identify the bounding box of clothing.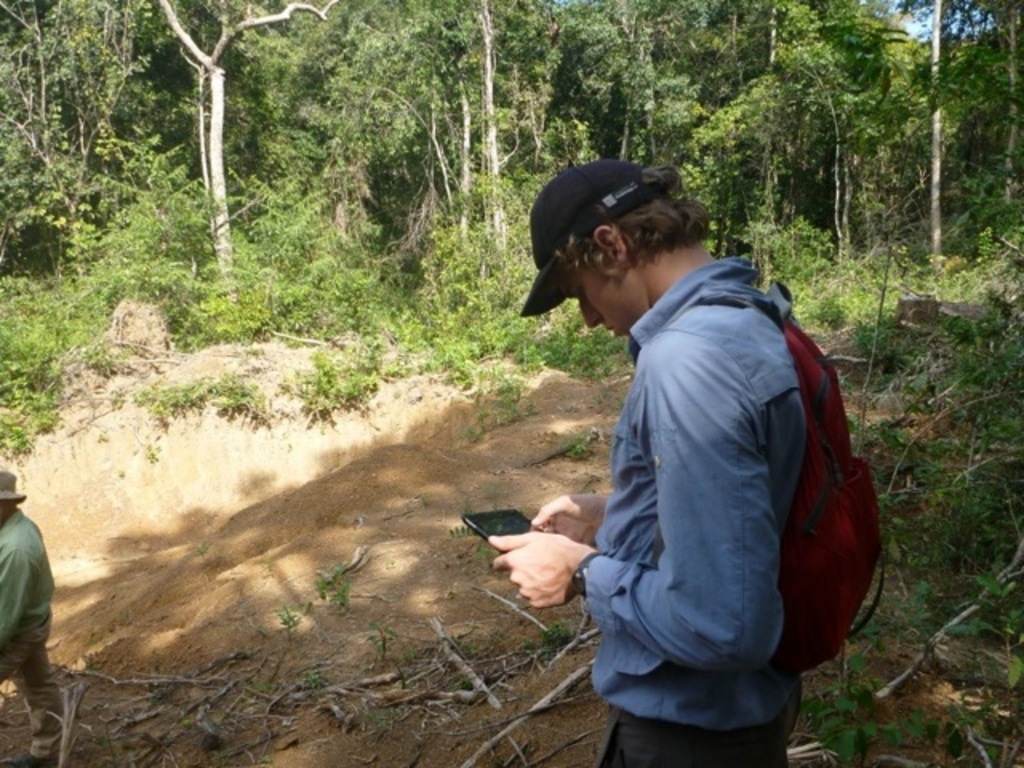
x1=0 y1=507 x2=51 y2=685.
